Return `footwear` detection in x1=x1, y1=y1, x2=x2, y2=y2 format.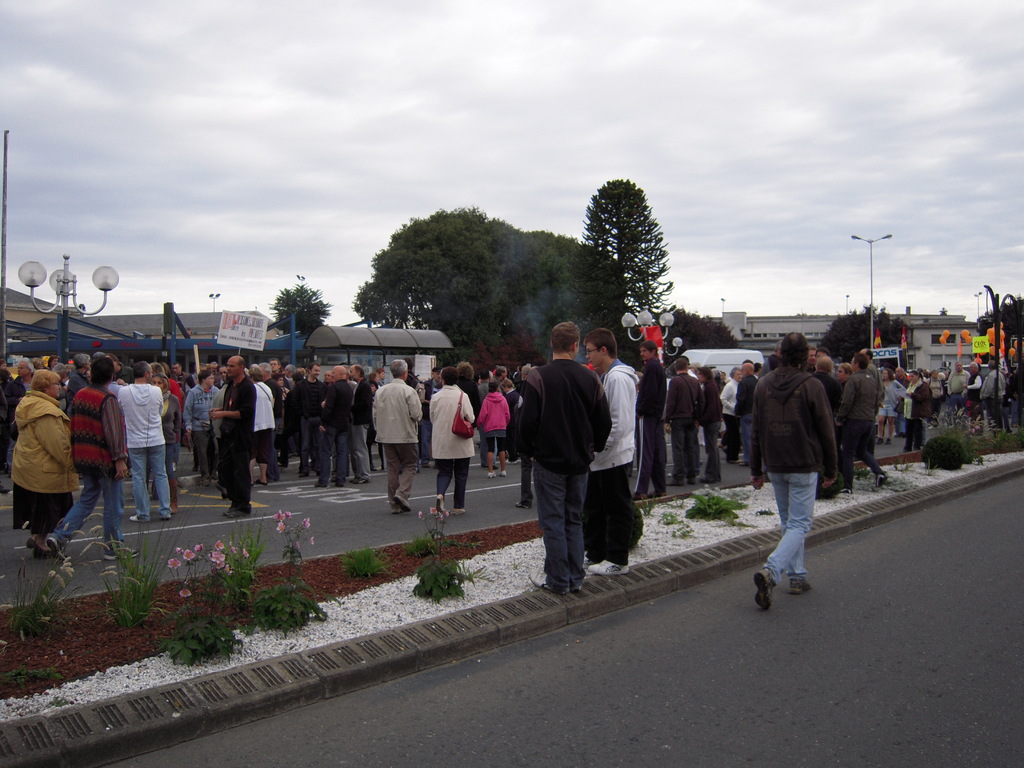
x1=387, y1=506, x2=398, y2=519.
